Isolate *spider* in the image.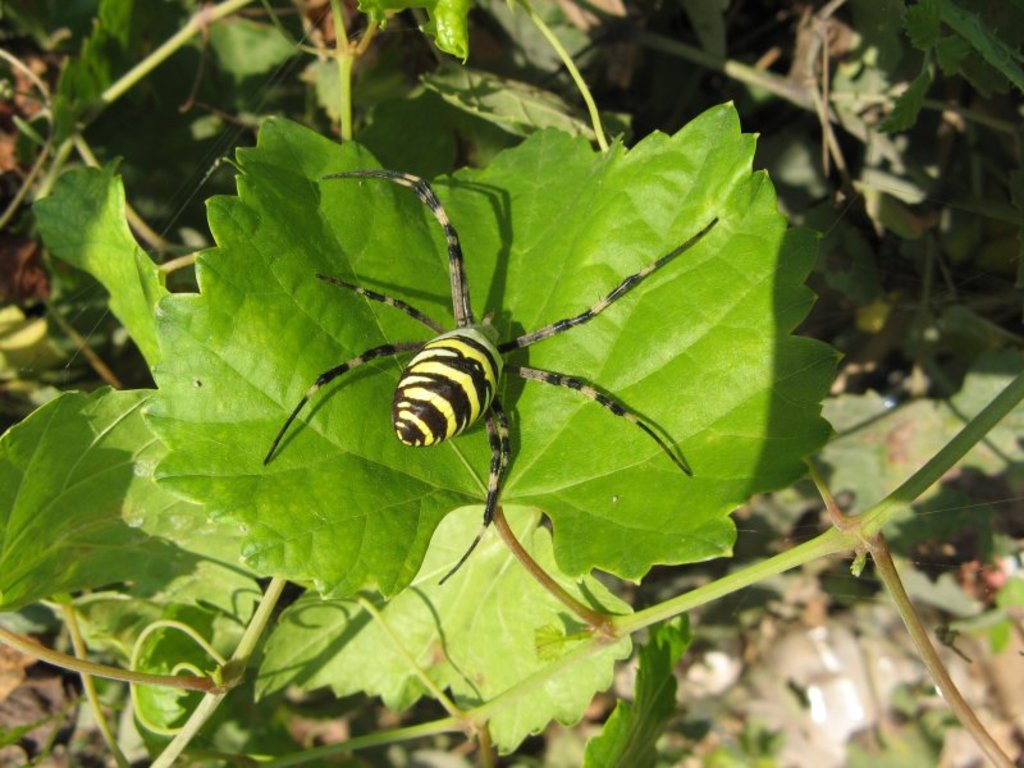
Isolated region: {"x1": 257, "y1": 170, "x2": 722, "y2": 596}.
